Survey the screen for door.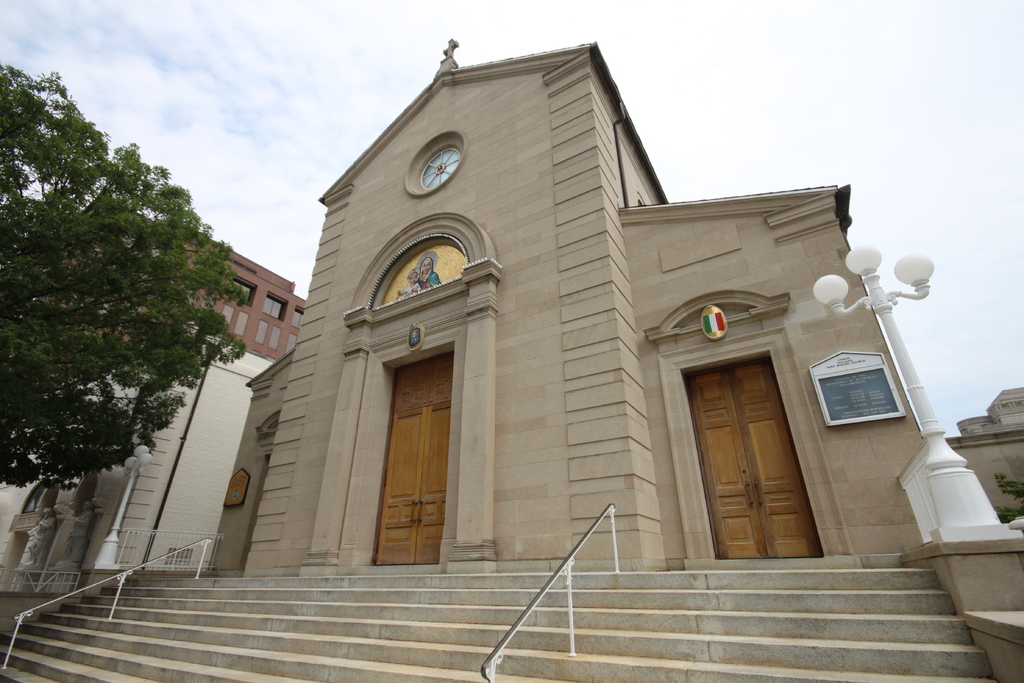
Survey found: [385, 350, 451, 566].
